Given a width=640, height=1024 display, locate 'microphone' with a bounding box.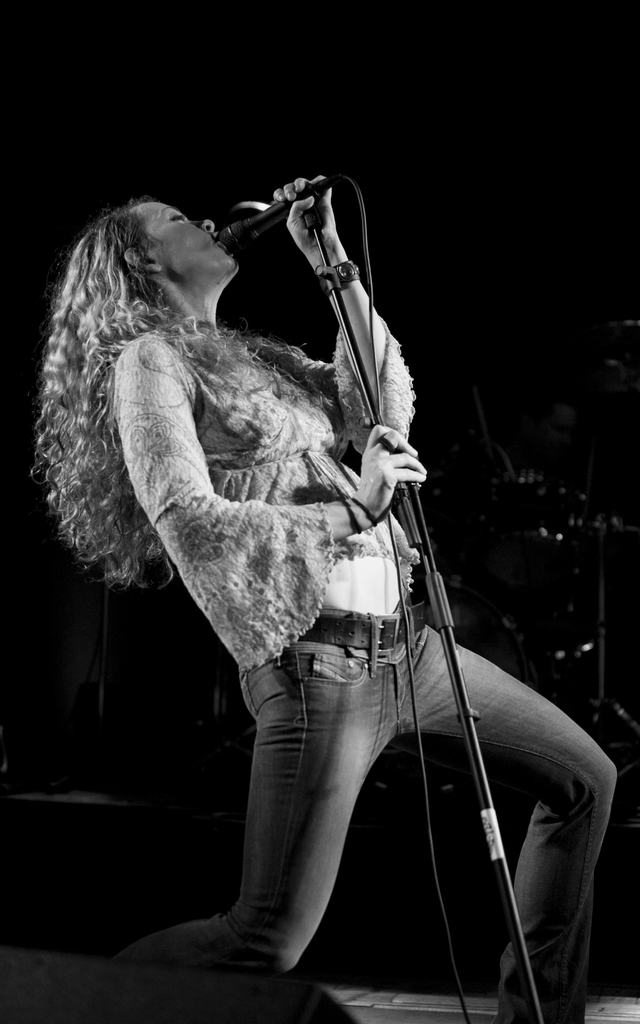
Located: region(214, 189, 313, 252).
